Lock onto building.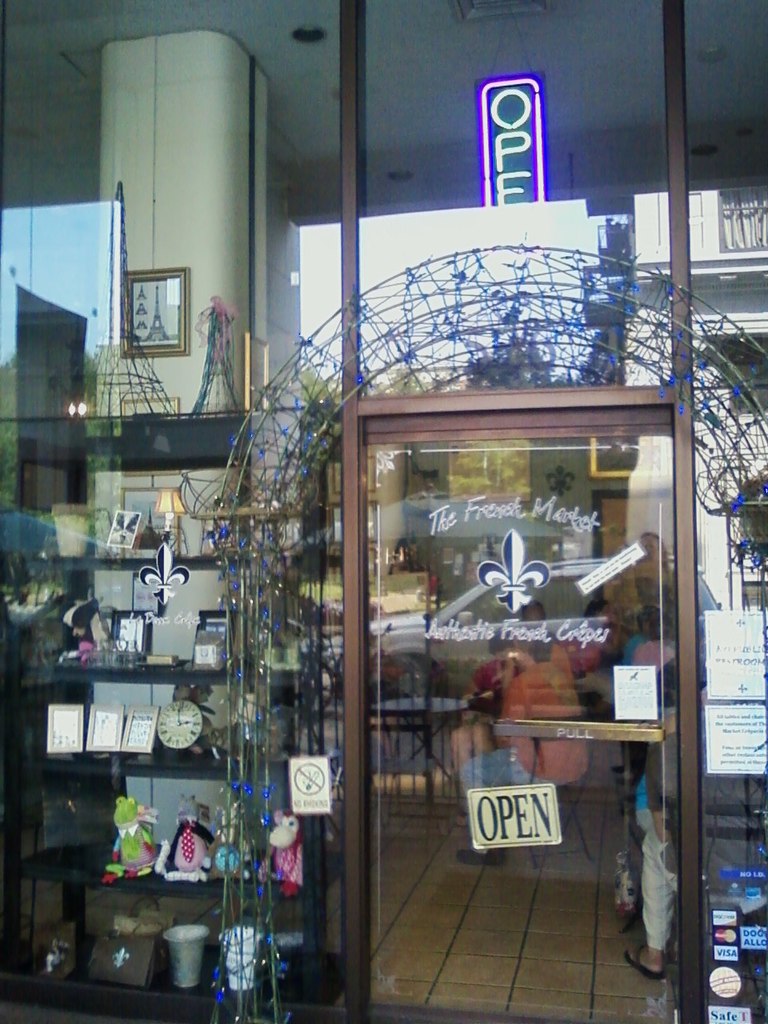
Locked: select_region(0, 0, 767, 1023).
